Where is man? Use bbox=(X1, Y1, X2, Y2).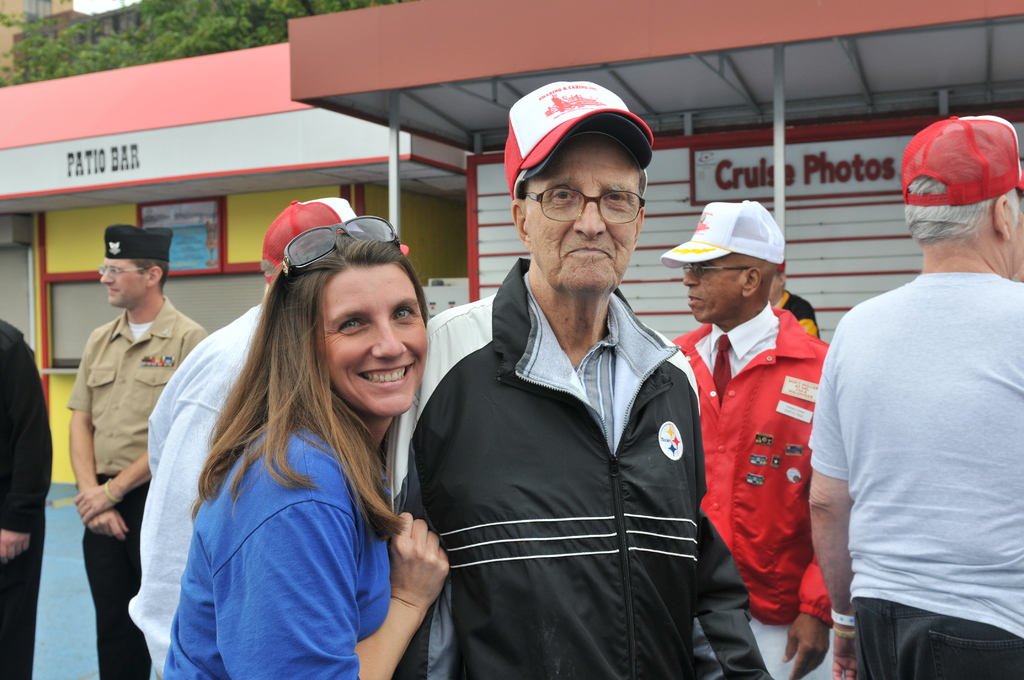
bbox=(666, 202, 833, 679).
